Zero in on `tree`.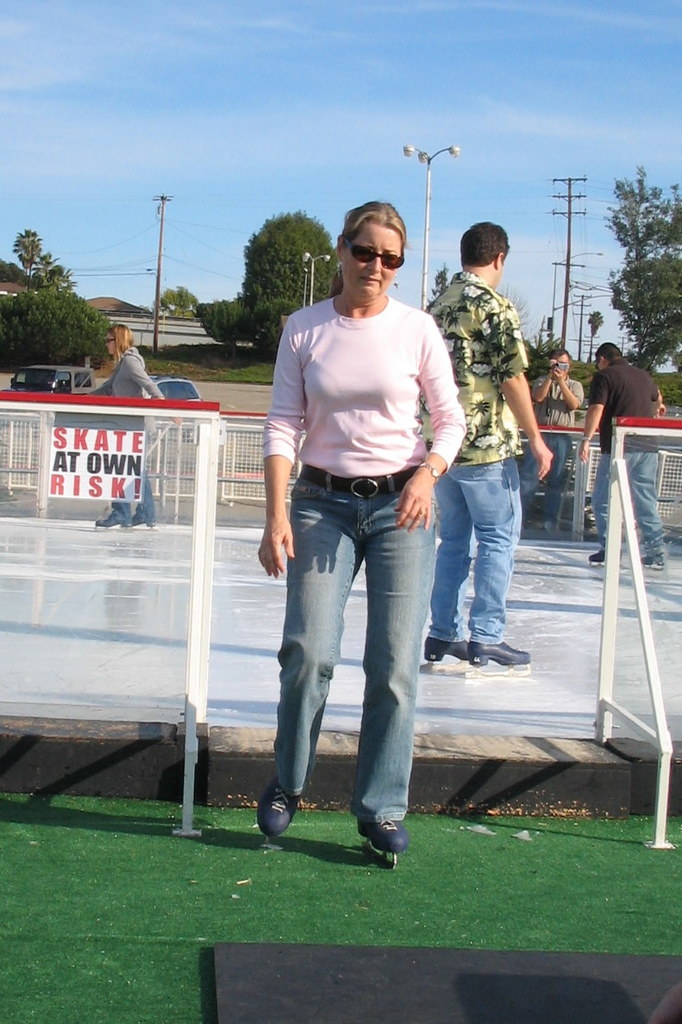
Zeroed in: (left=492, top=279, right=535, bottom=350).
